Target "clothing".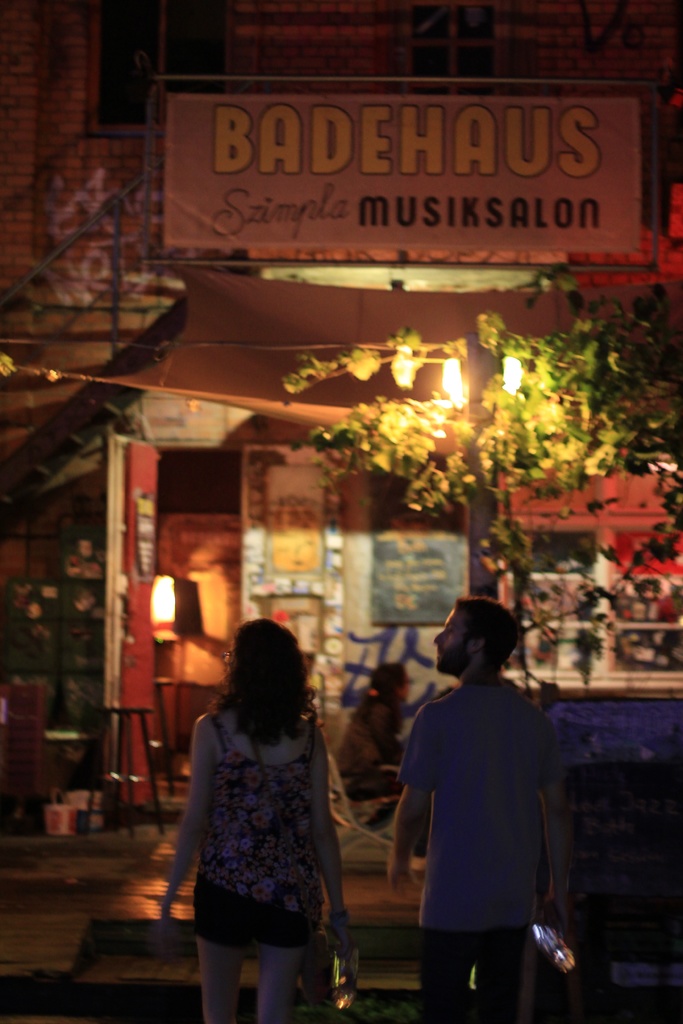
Target region: bbox=[404, 682, 547, 929].
